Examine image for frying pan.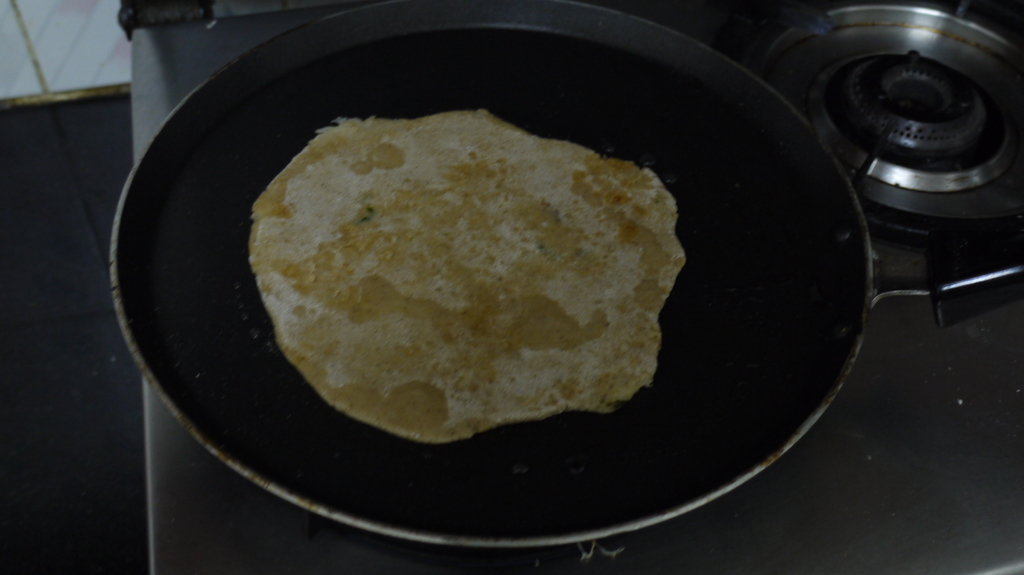
Examination result: box=[110, 0, 1023, 548].
